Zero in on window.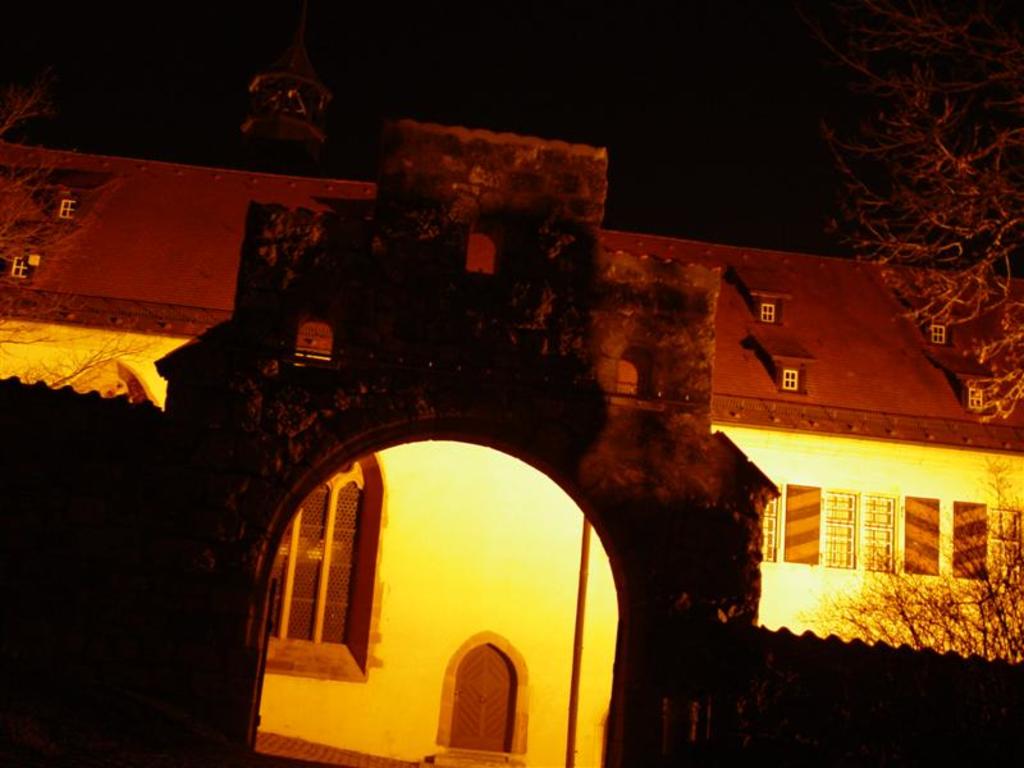
Zeroed in: (x1=777, y1=365, x2=799, y2=397).
